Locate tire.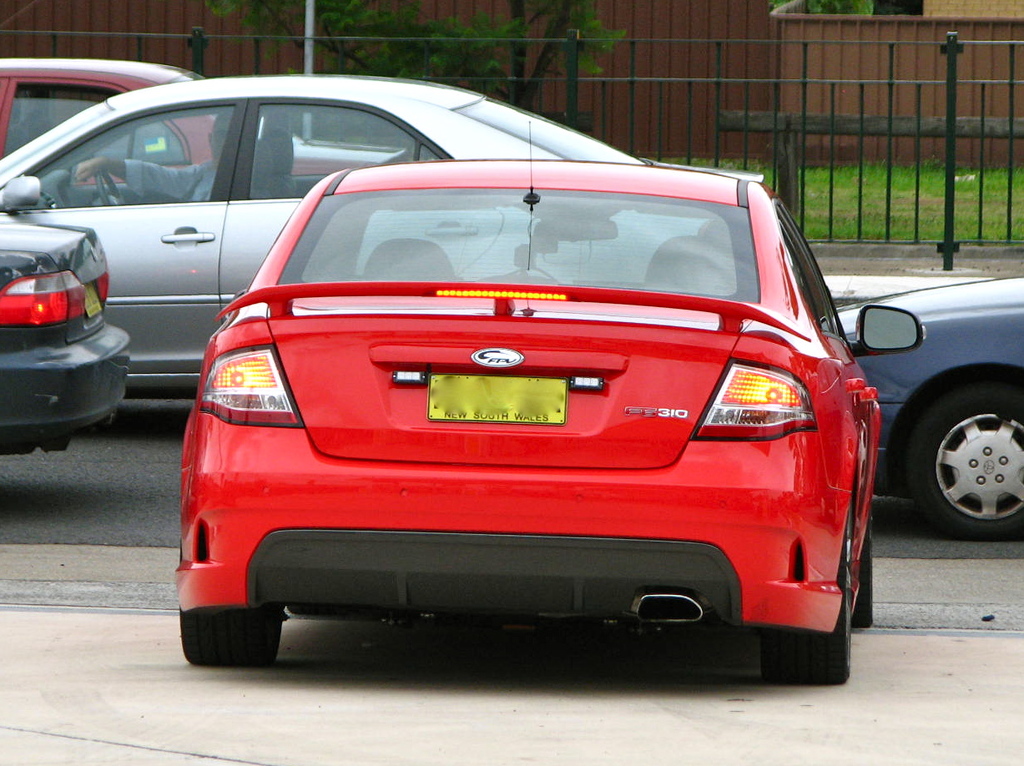
Bounding box: 890 338 1023 545.
